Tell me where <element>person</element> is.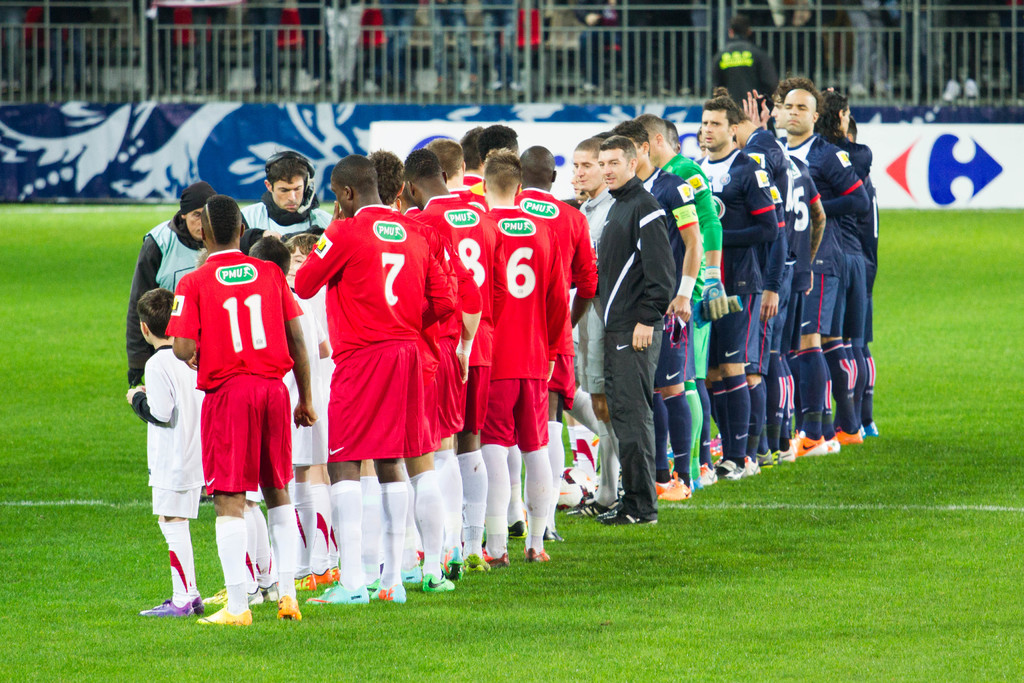
<element>person</element> is at bbox=[365, 145, 404, 223].
